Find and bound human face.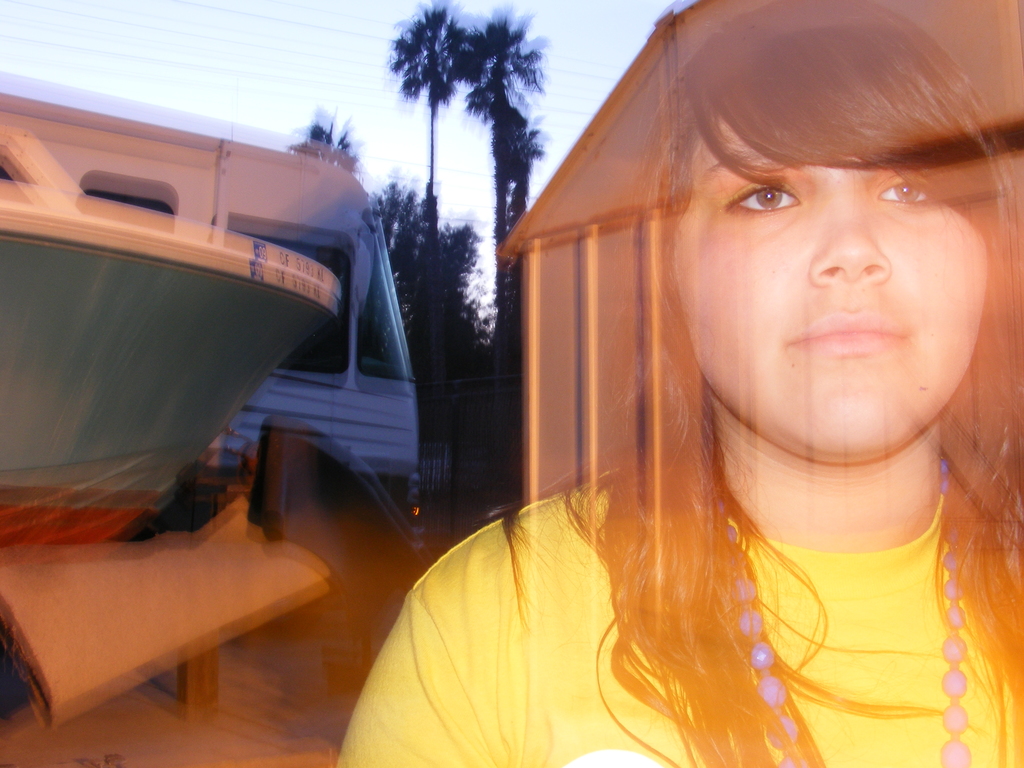
Bound: bbox=(671, 115, 985, 458).
